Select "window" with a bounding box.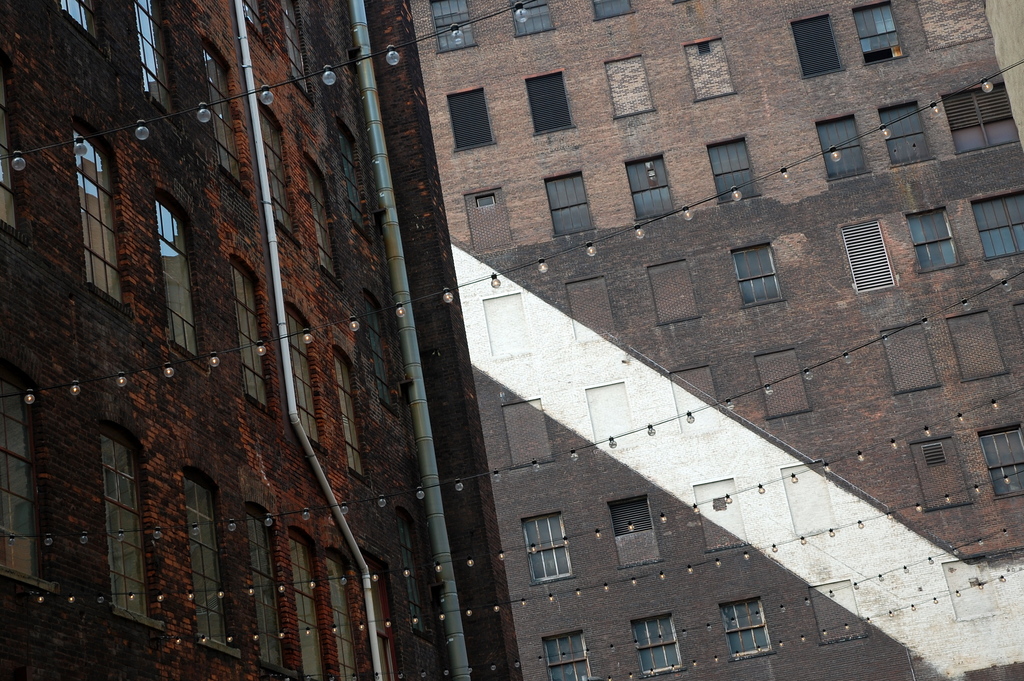
box=[508, 0, 555, 39].
